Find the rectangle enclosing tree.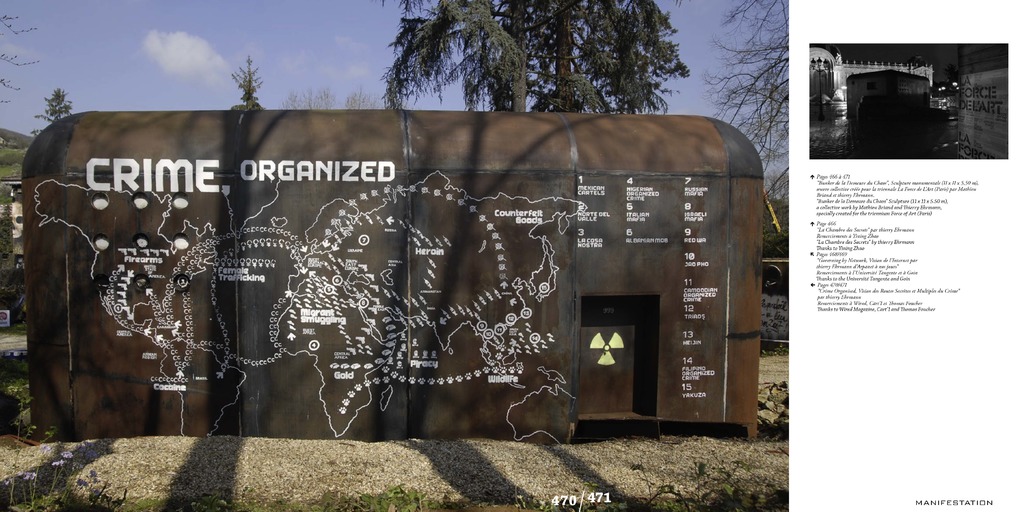
{"x1": 696, "y1": 0, "x2": 796, "y2": 234}.
